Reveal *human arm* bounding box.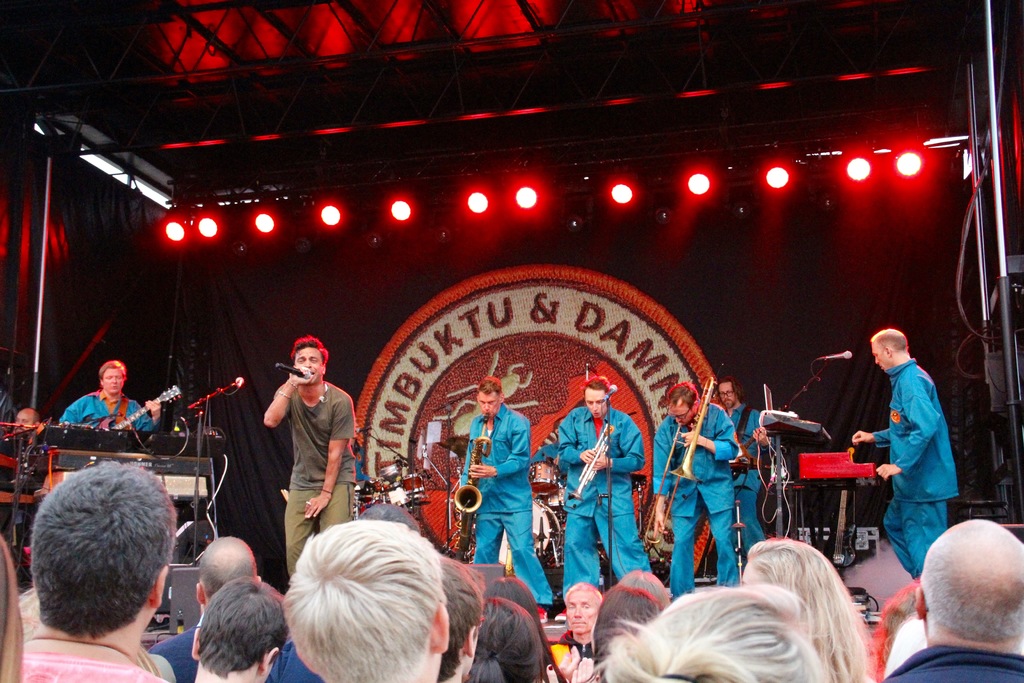
Revealed: 652, 416, 678, 543.
